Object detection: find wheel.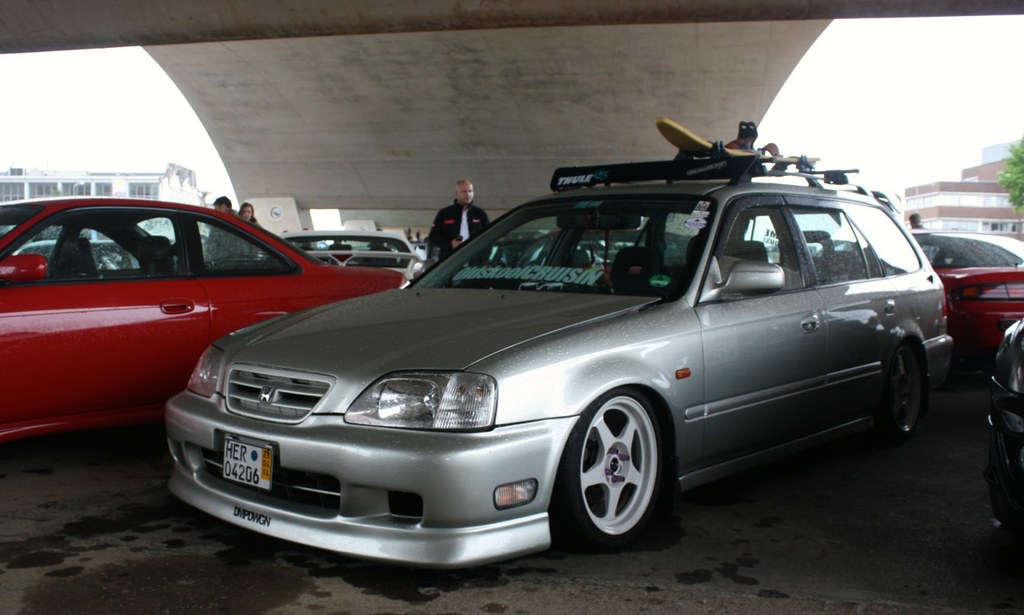
region(566, 397, 672, 550).
